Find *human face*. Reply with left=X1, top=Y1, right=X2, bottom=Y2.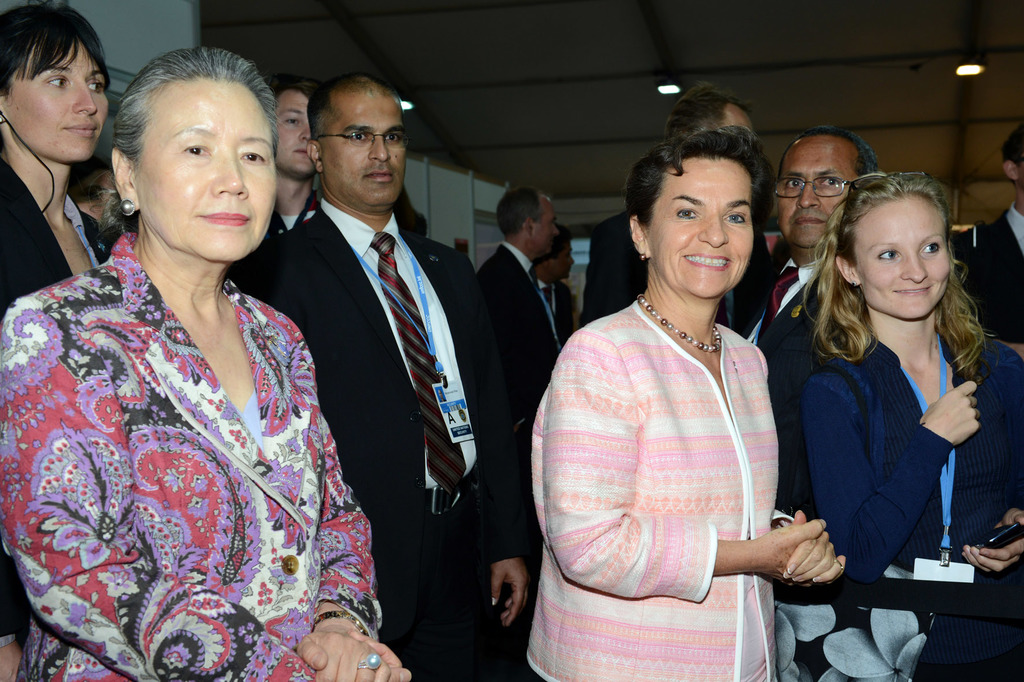
left=855, top=198, right=954, bottom=321.
